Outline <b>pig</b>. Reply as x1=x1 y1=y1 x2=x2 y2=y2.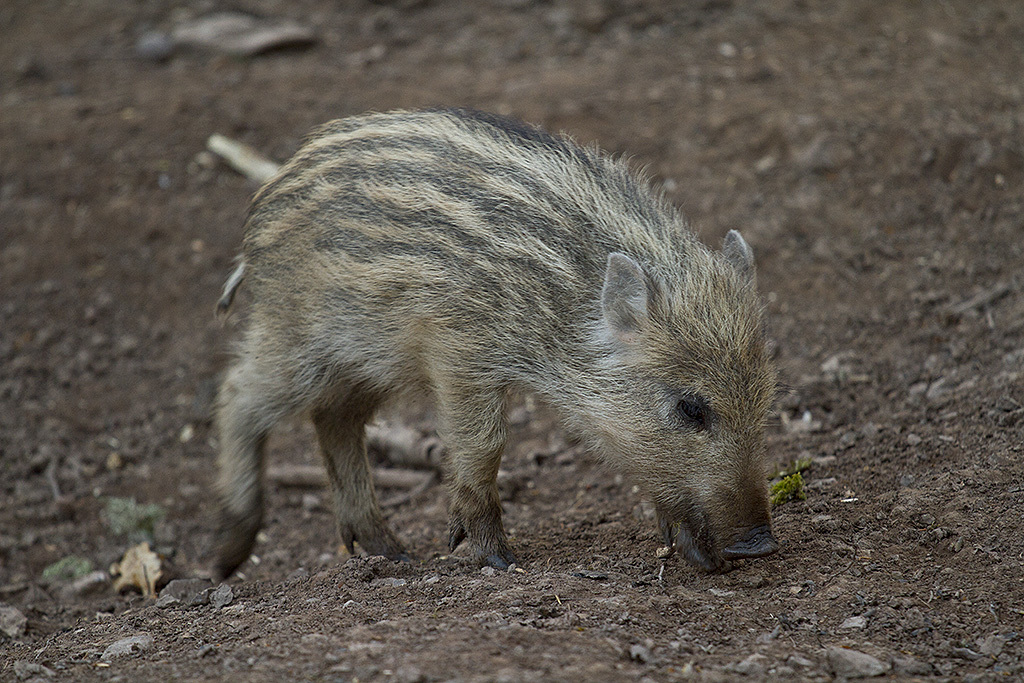
x1=189 y1=101 x2=799 y2=590.
